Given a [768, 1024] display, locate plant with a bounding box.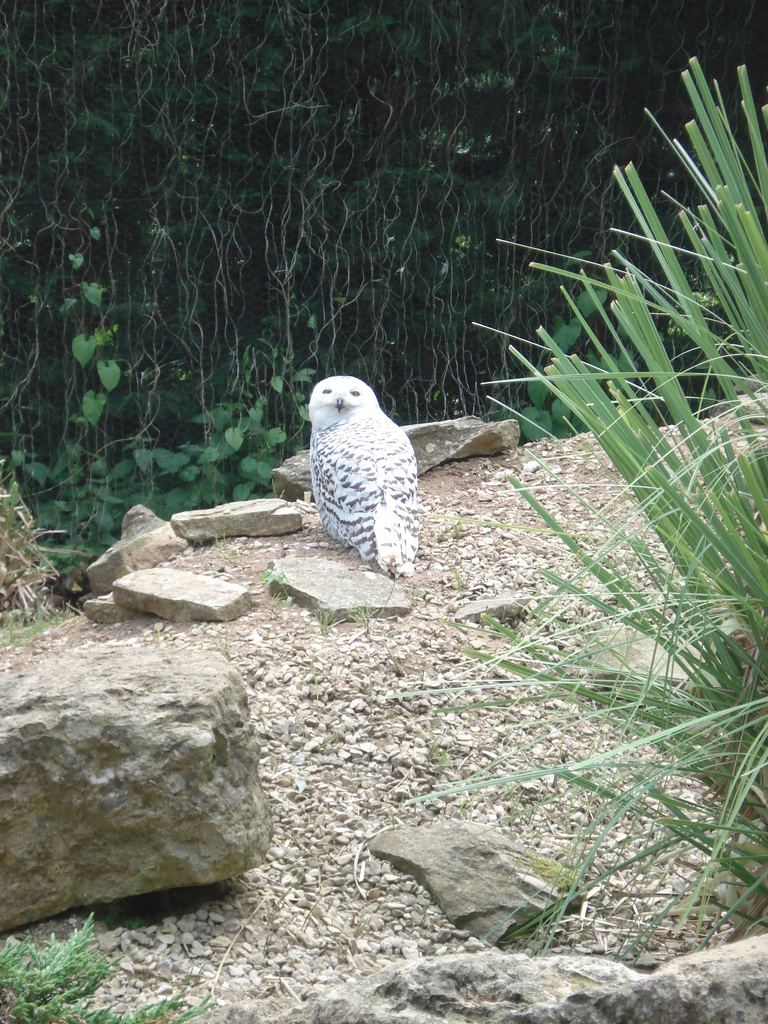
Located: 317/600/371/628.
